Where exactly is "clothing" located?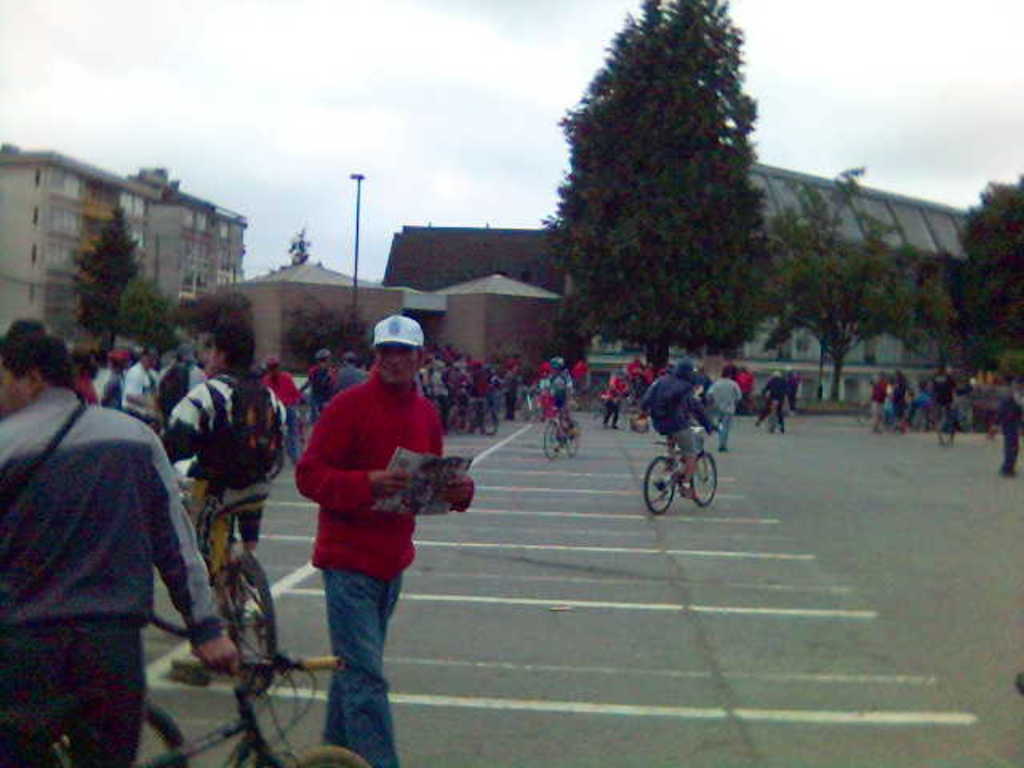
Its bounding box is (731,374,755,410).
